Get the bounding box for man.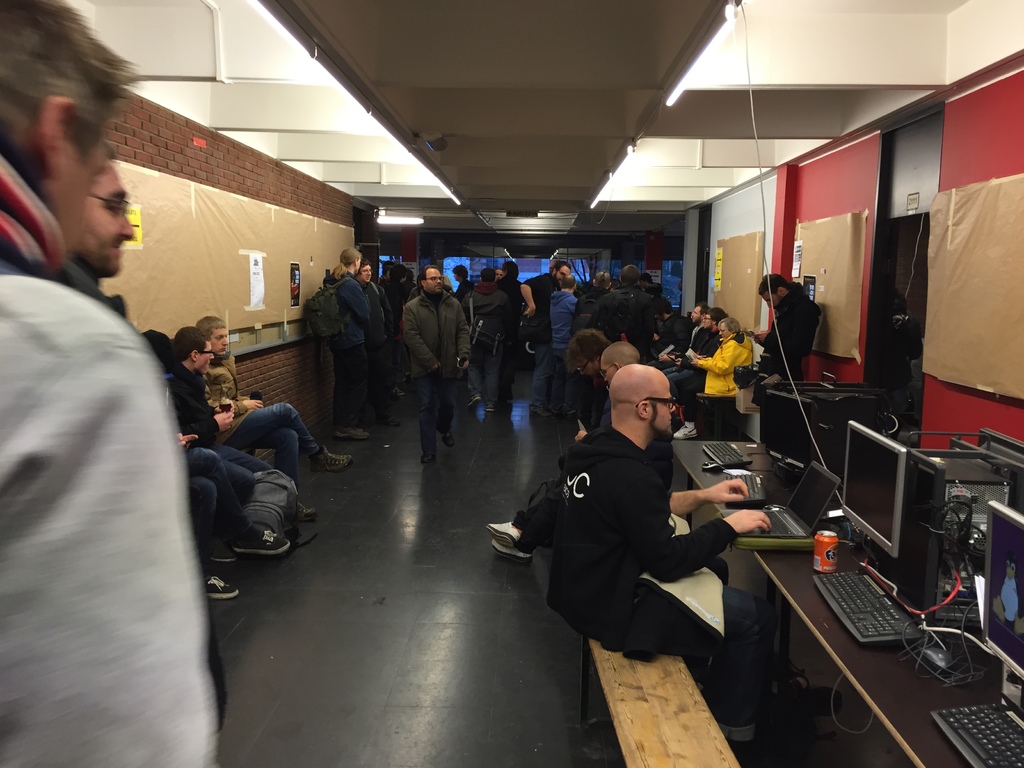
[202,318,353,525].
